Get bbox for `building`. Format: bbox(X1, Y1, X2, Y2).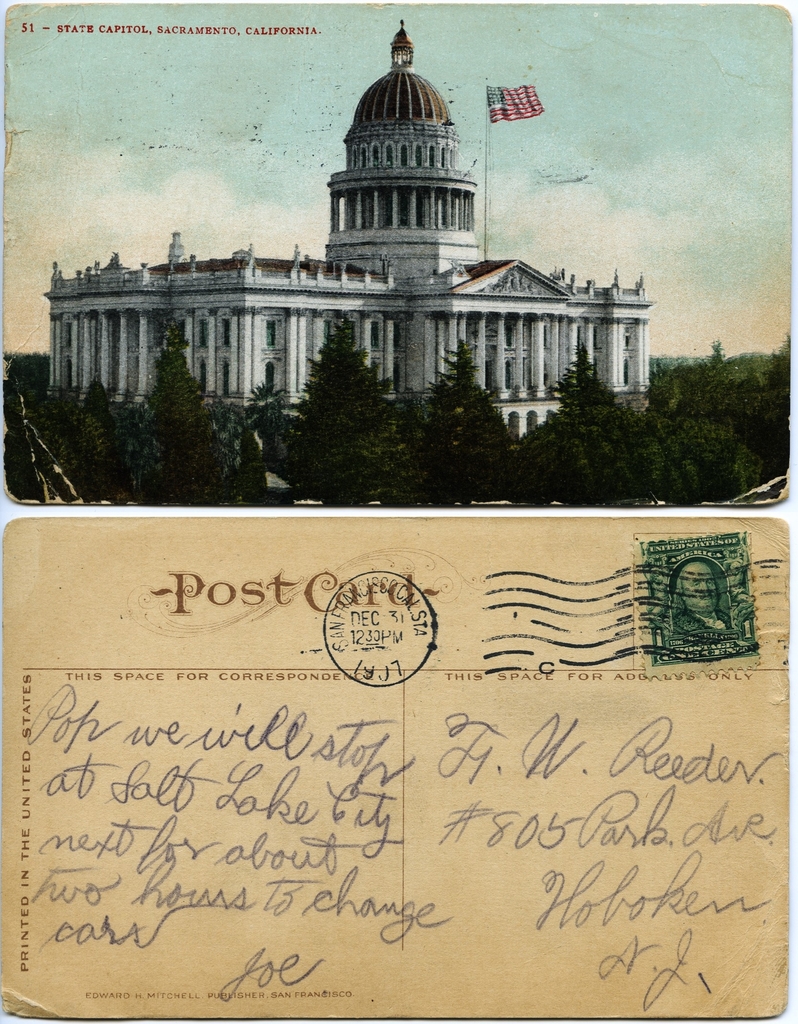
bbox(41, 19, 655, 437).
